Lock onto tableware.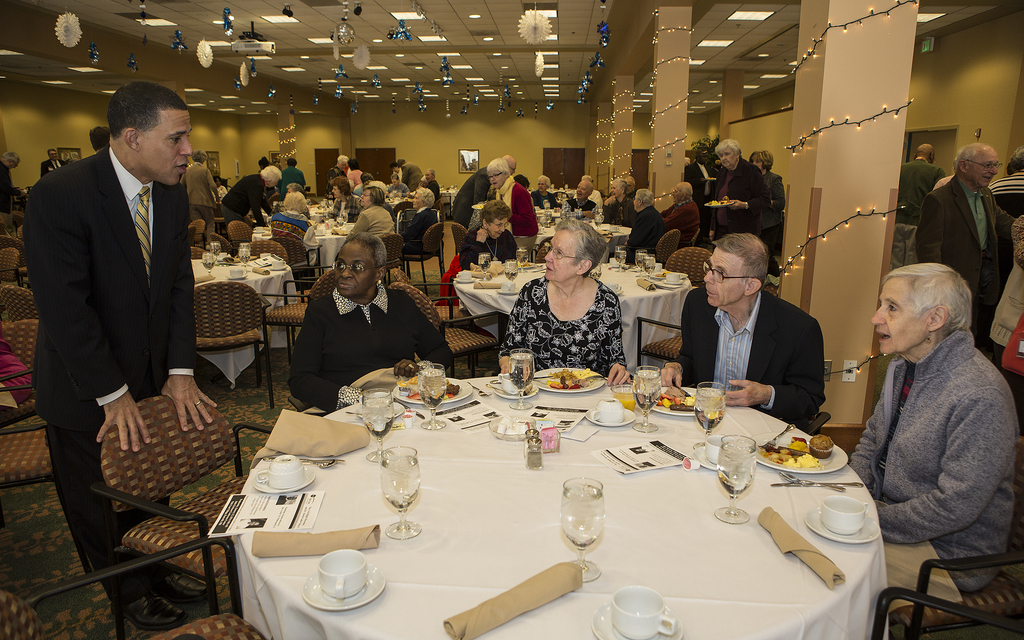
Locked: rect(748, 426, 854, 475).
